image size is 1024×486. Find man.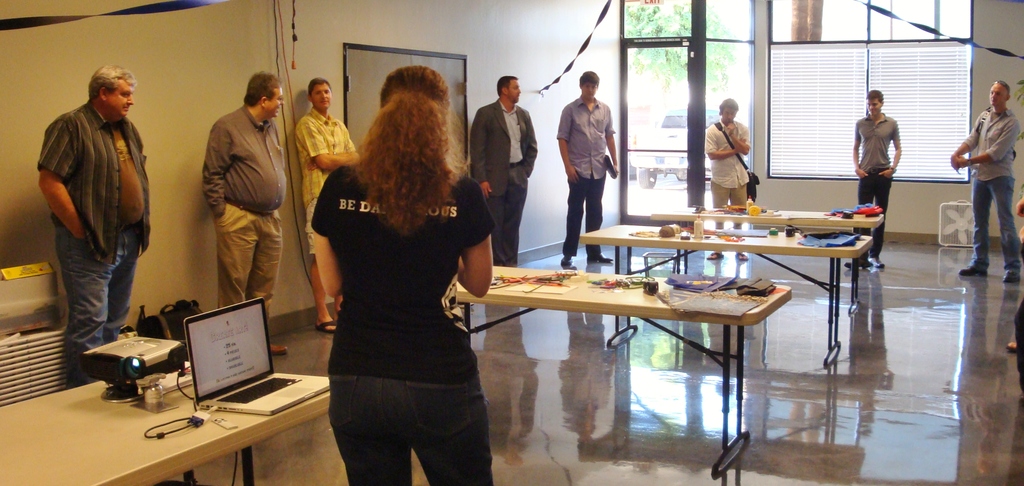
<box>470,74,538,270</box>.
